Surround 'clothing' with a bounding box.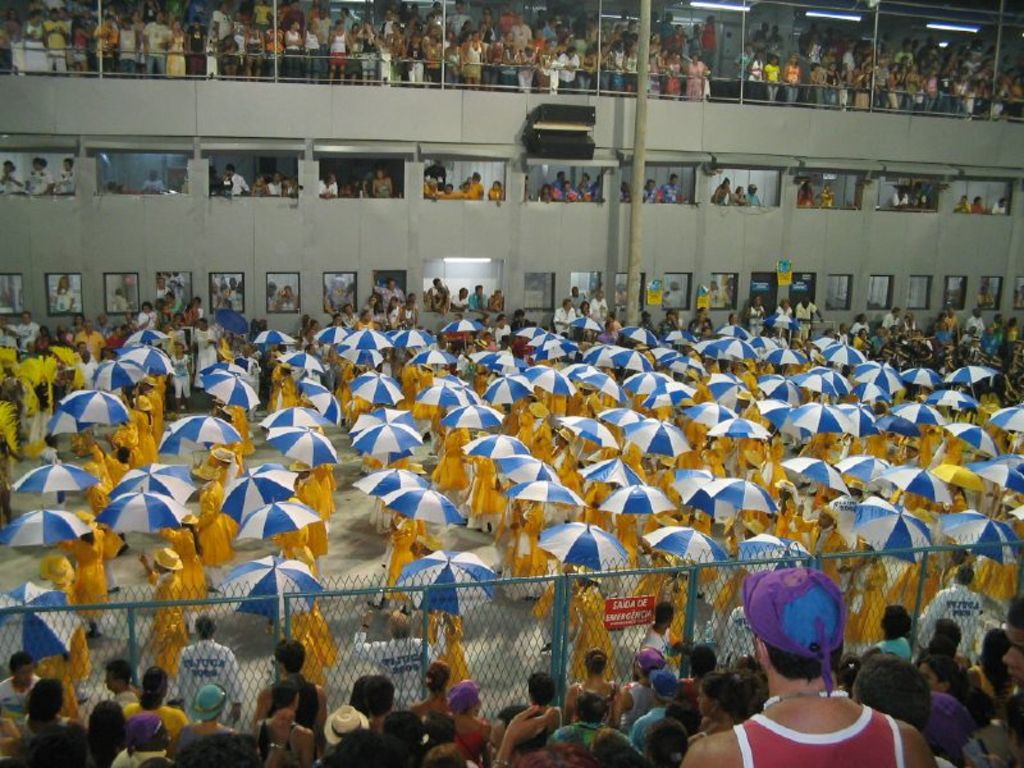
731:712:908:767.
